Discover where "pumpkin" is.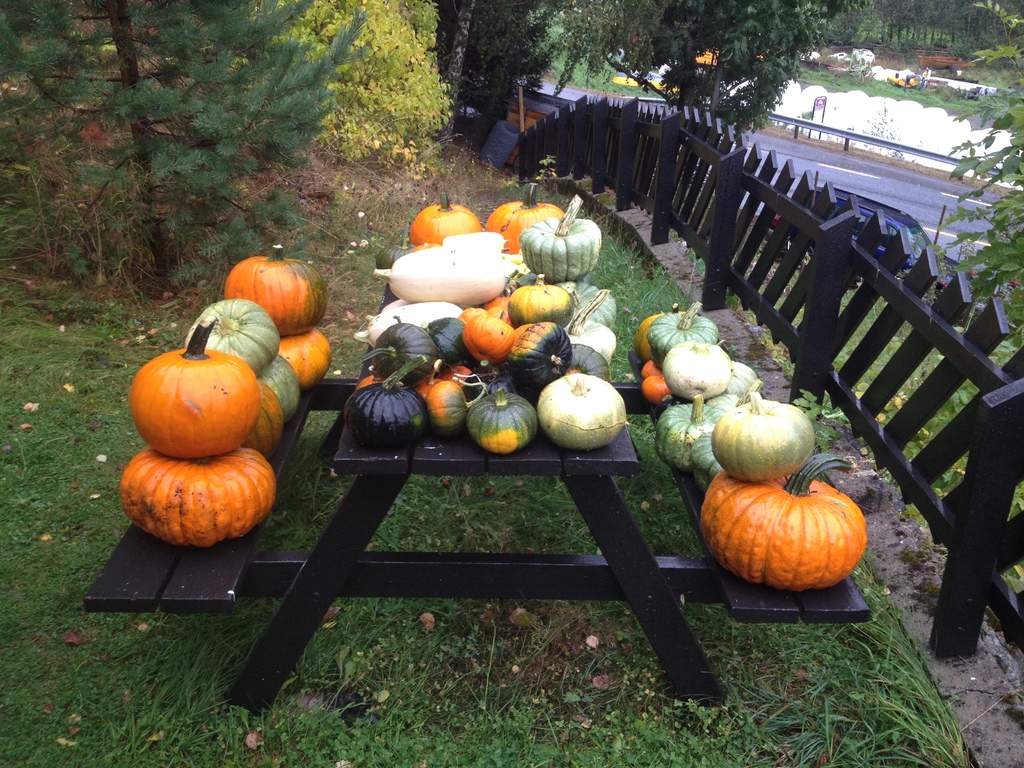
Discovered at {"left": 713, "top": 390, "right": 819, "bottom": 480}.
